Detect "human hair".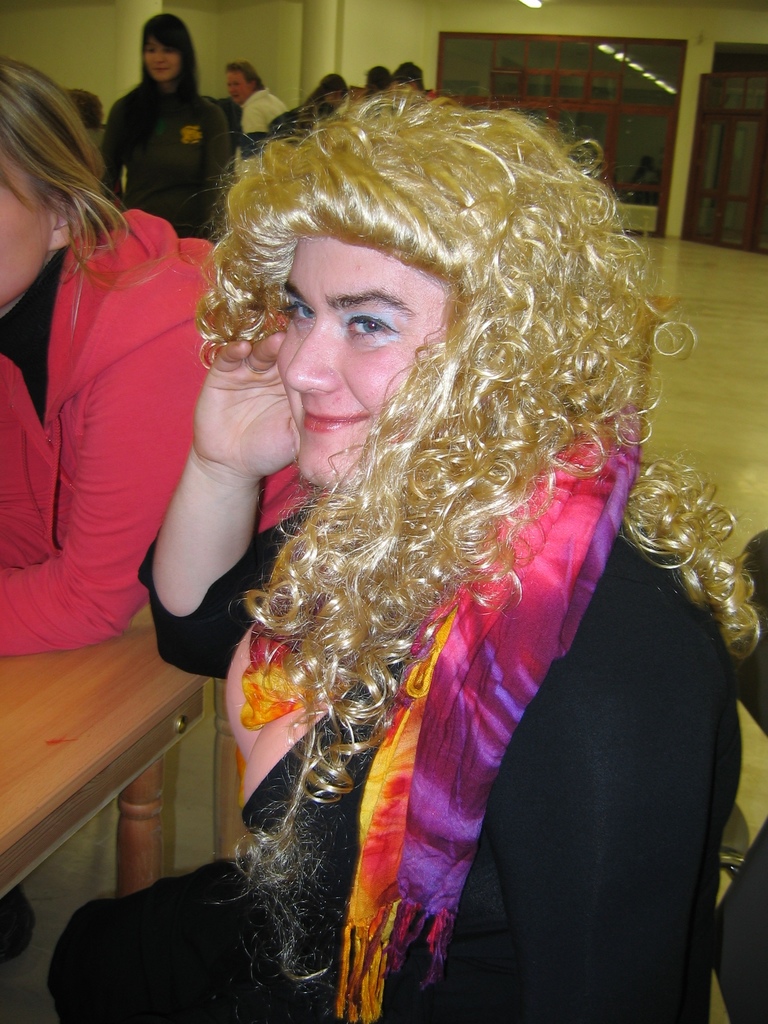
Detected at crop(307, 72, 348, 100).
